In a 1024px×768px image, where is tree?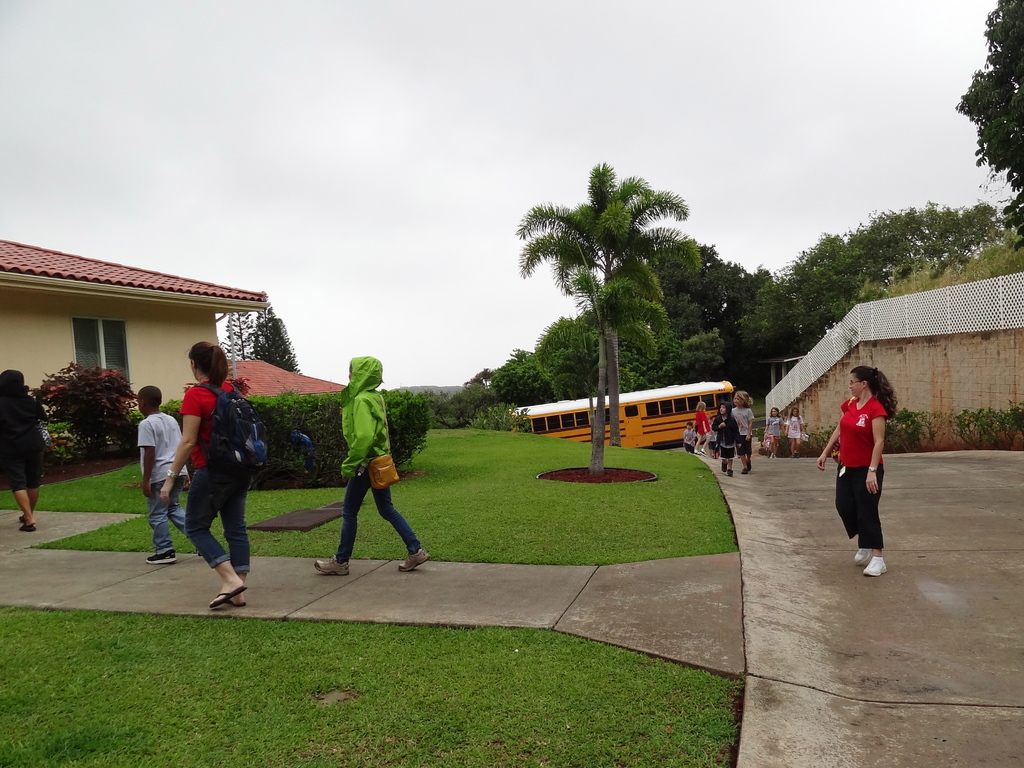
[left=949, top=0, right=1023, bottom=228].
